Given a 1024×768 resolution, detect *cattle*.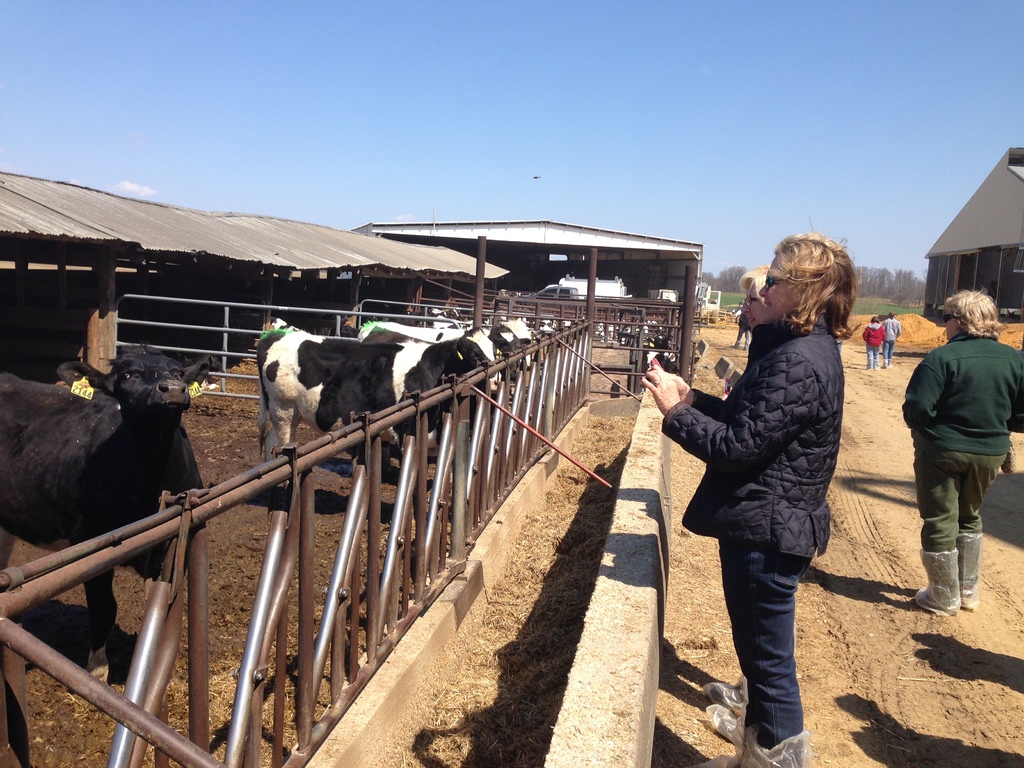
0/355/214/655.
